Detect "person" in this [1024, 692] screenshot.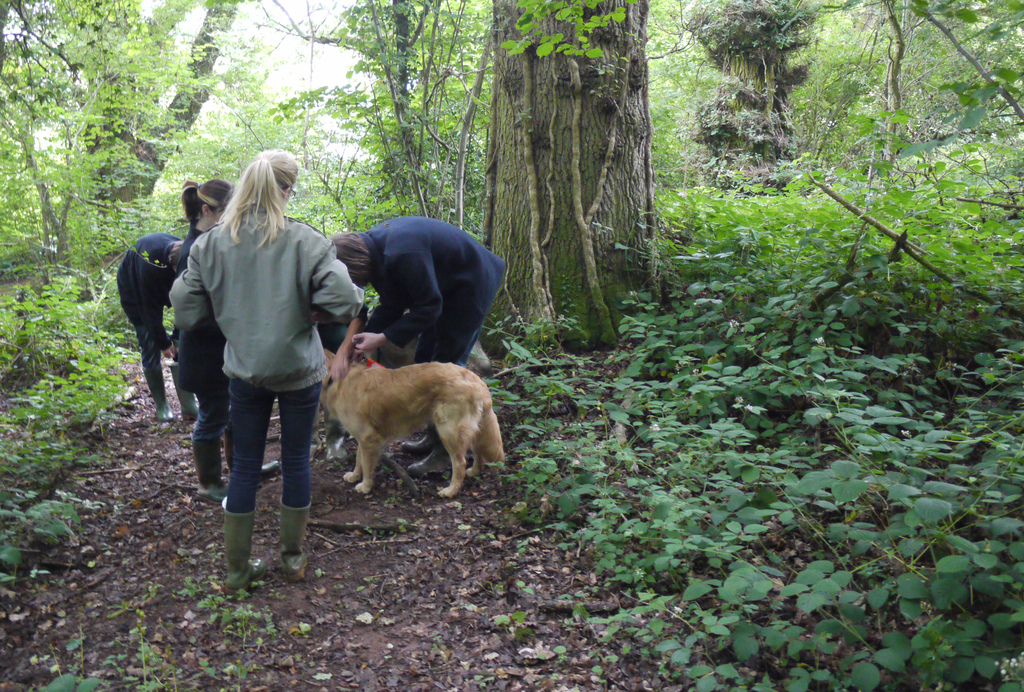
Detection: rect(184, 179, 237, 499).
